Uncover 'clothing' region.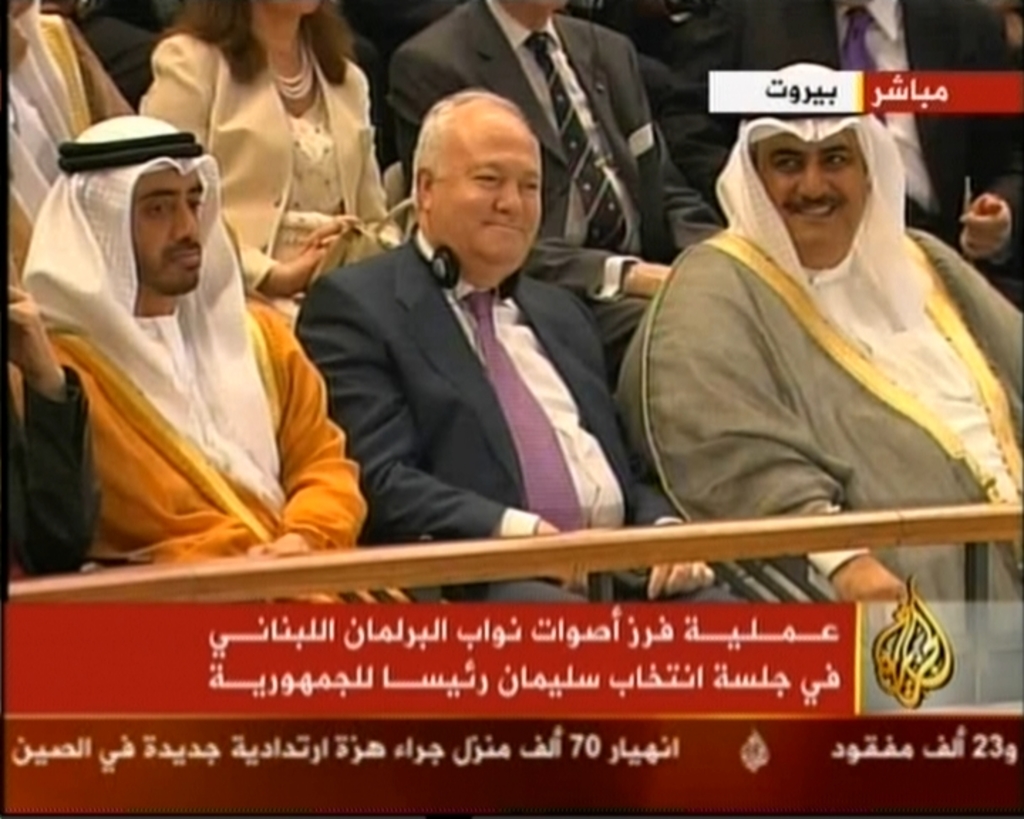
Uncovered: Rect(633, 216, 1023, 600).
